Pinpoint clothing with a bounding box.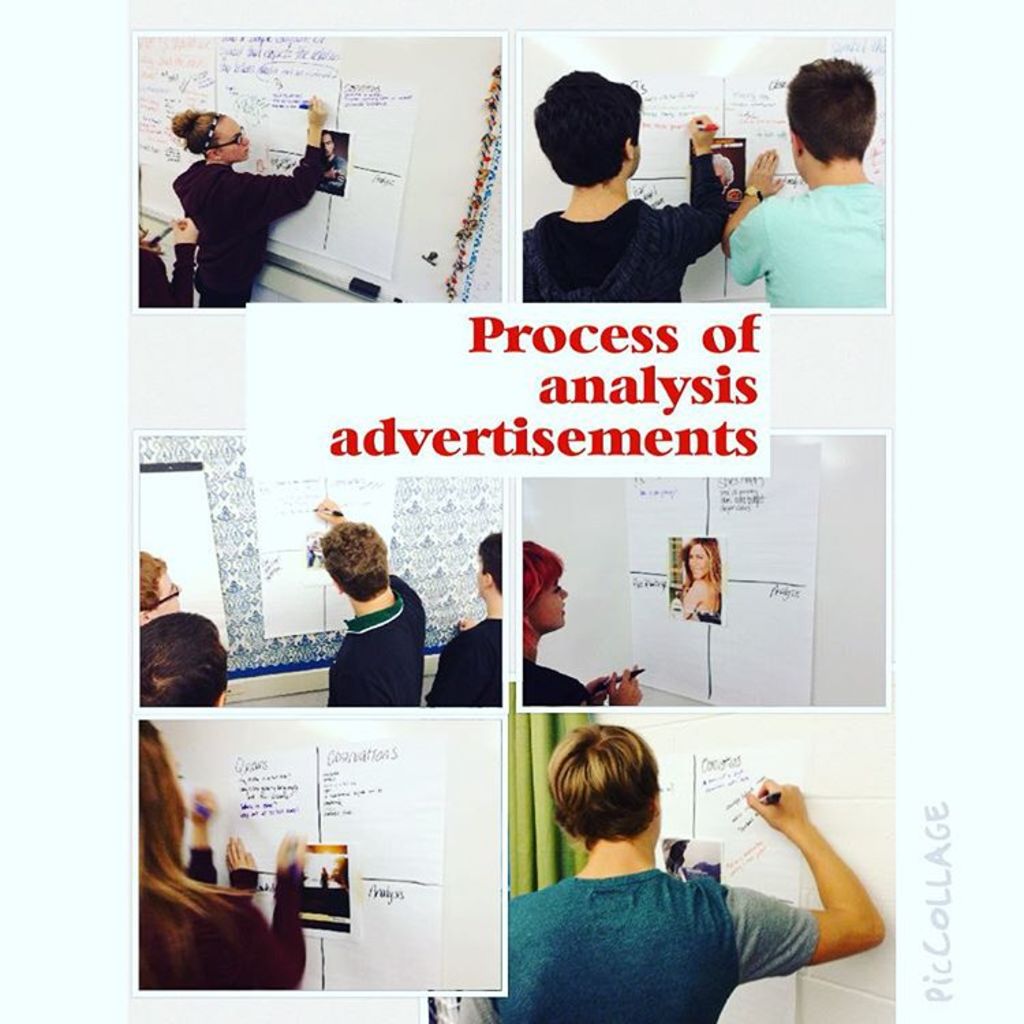
x1=508, y1=651, x2=588, y2=711.
